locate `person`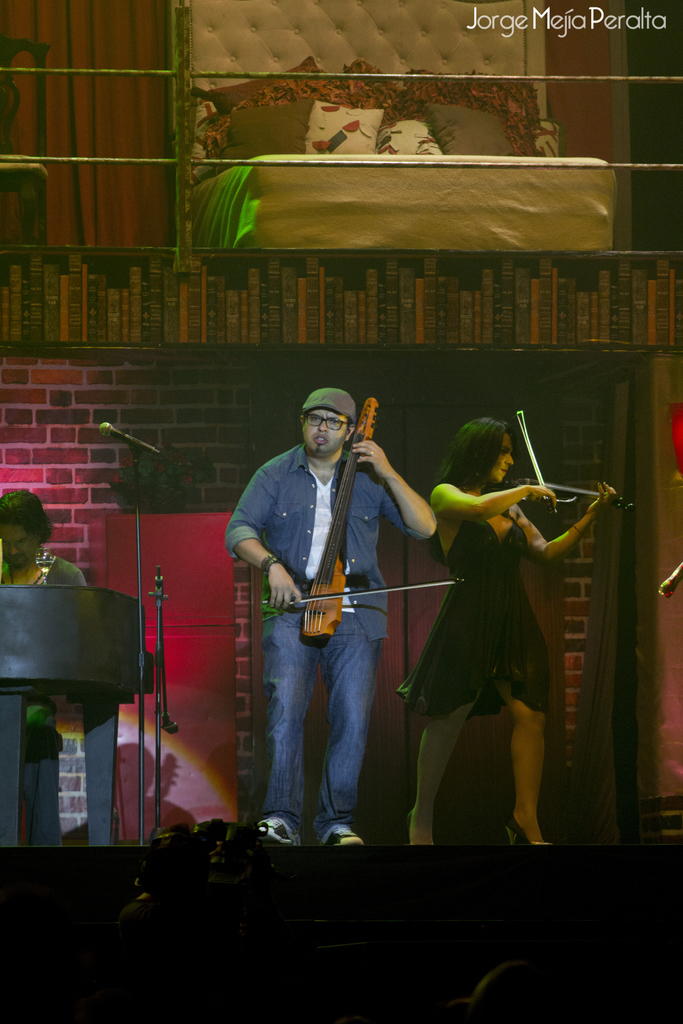
(left=0, top=481, right=89, bottom=765)
